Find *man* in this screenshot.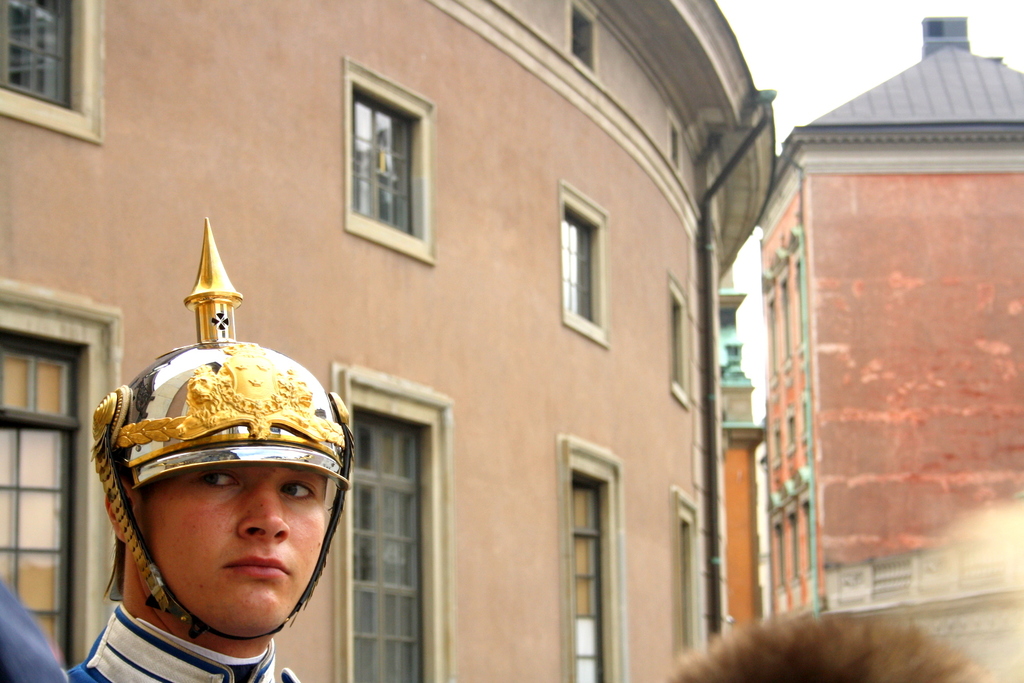
The bounding box for *man* is 71:226:370:682.
